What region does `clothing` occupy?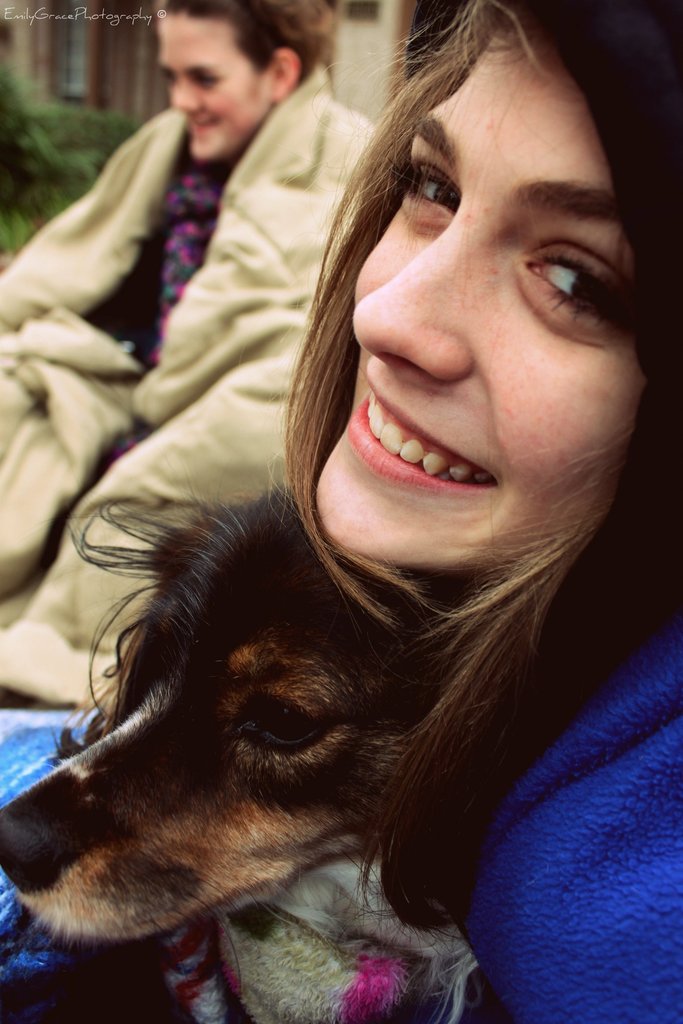
(x1=375, y1=462, x2=682, y2=1023).
